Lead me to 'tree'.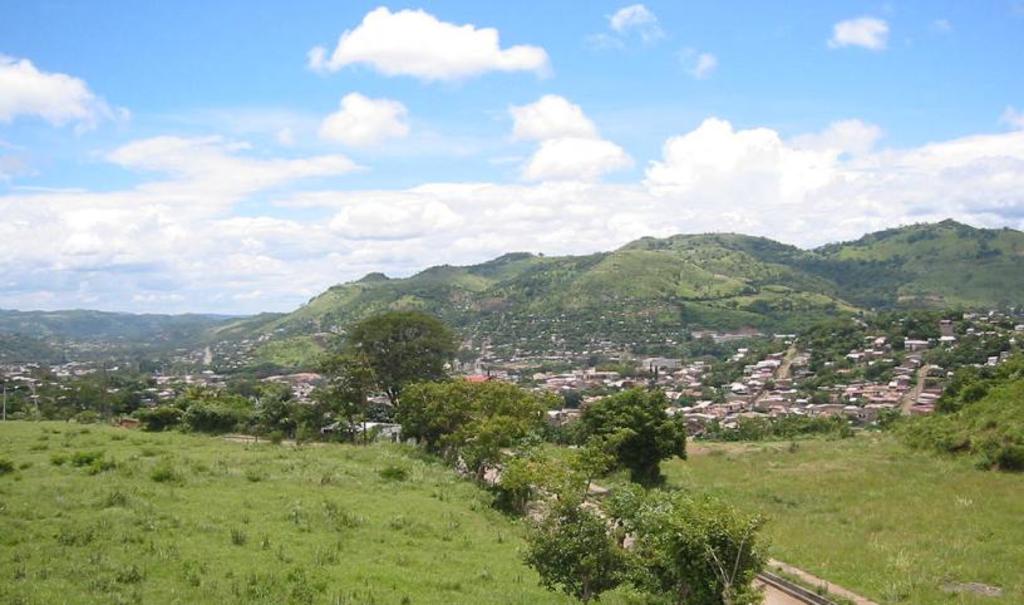
Lead to 592,373,707,496.
